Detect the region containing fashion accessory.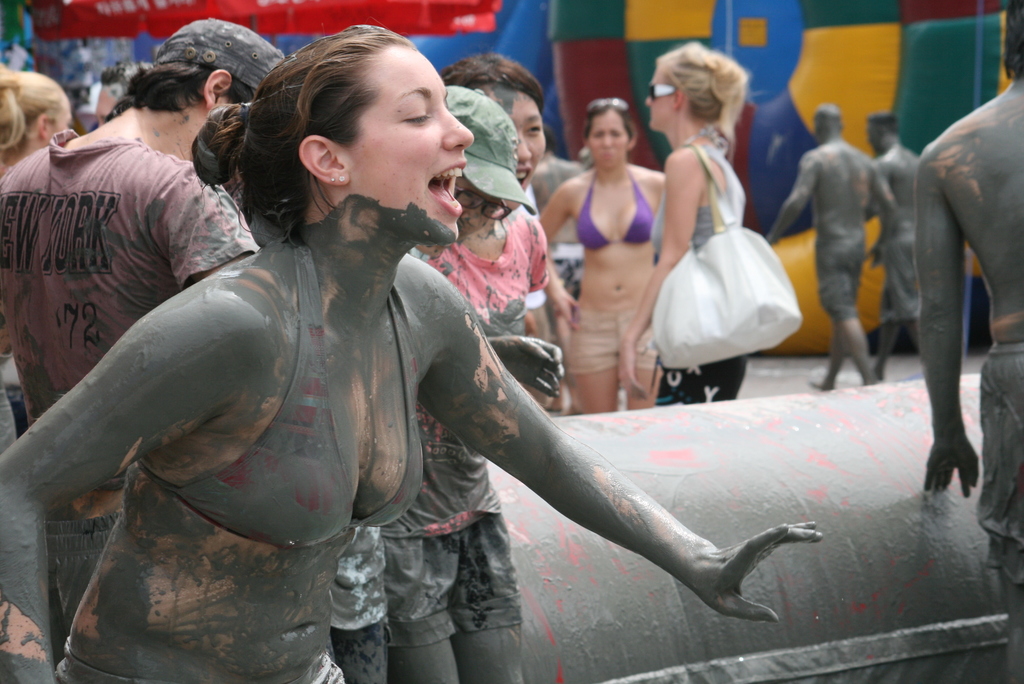
pyautogui.locateOnScreen(648, 81, 675, 99).
